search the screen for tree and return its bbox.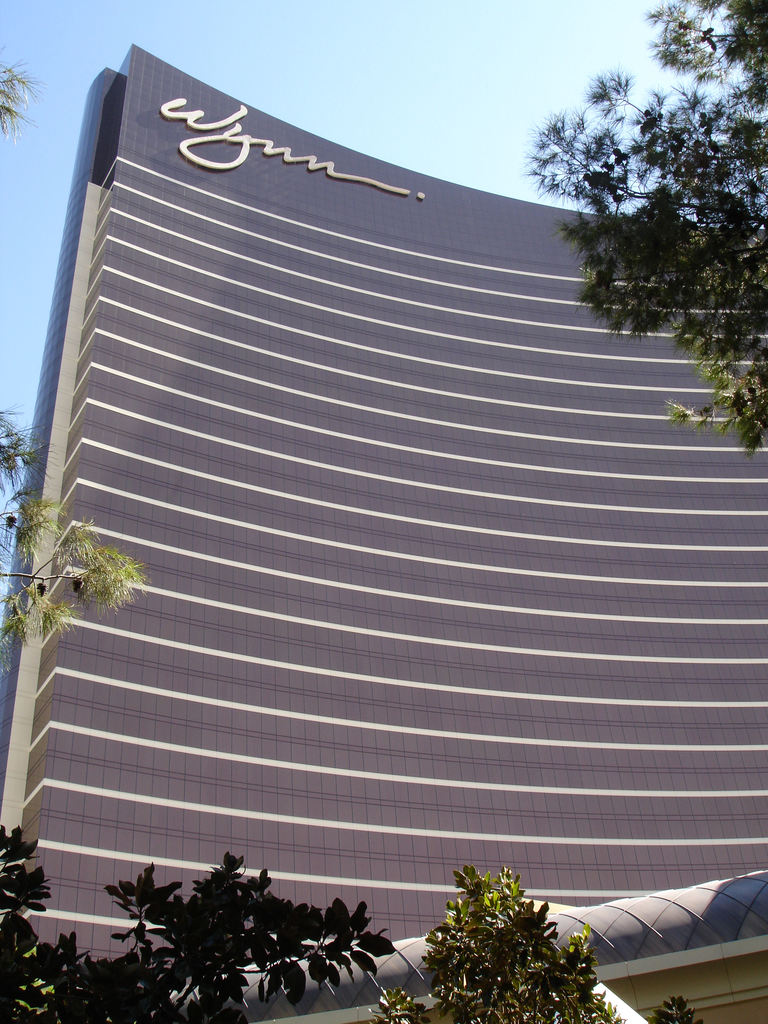
Found: detection(374, 856, 708, 1023).
